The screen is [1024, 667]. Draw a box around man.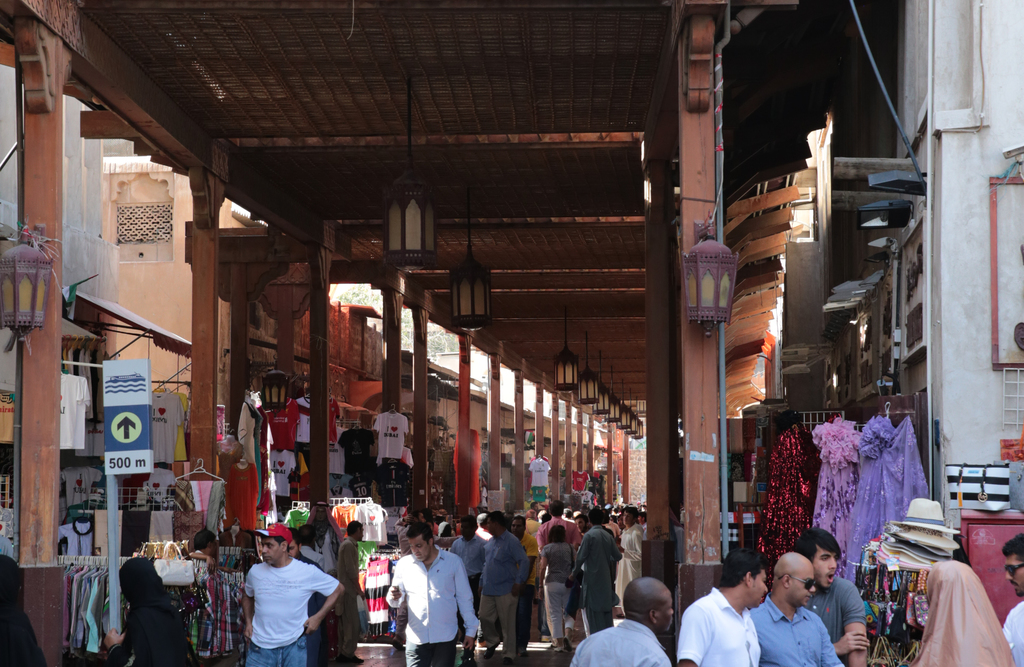
<bbox>224, 533, 337, 666</bbox>.
